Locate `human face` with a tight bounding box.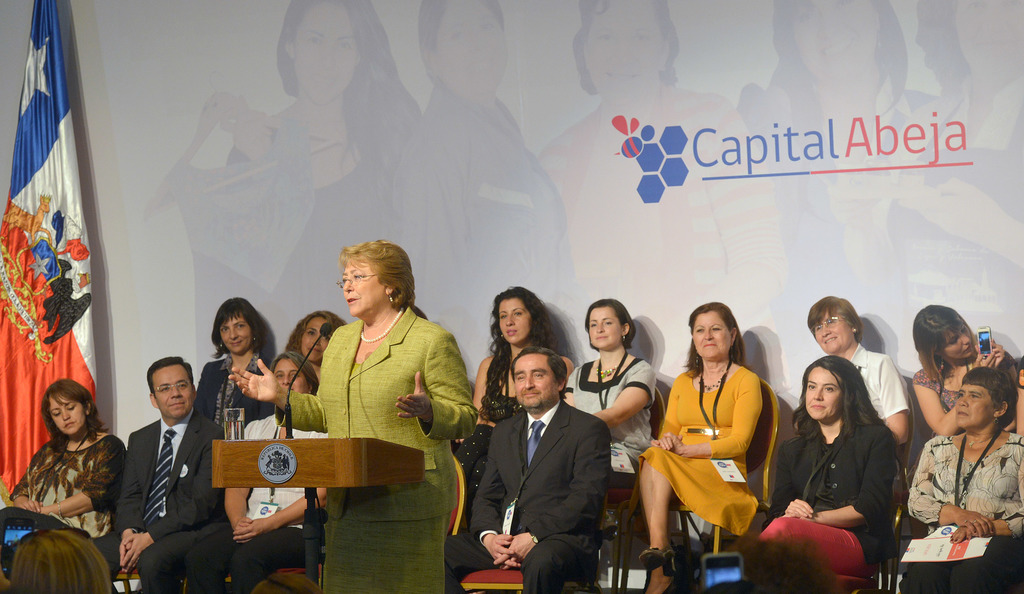
[left=436, top=0, right=506, bottom=100].
